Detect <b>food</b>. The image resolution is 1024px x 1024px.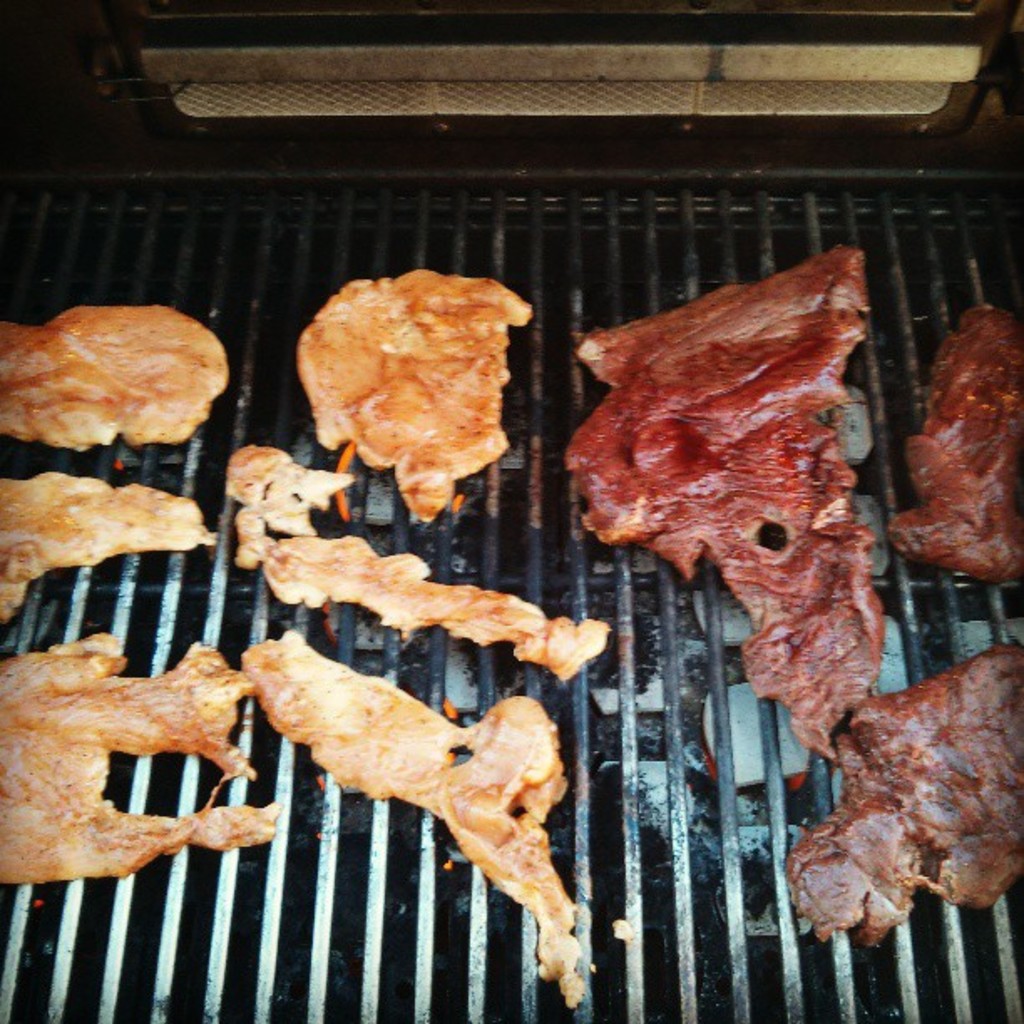
locate(887, 301, 1022, 584).
